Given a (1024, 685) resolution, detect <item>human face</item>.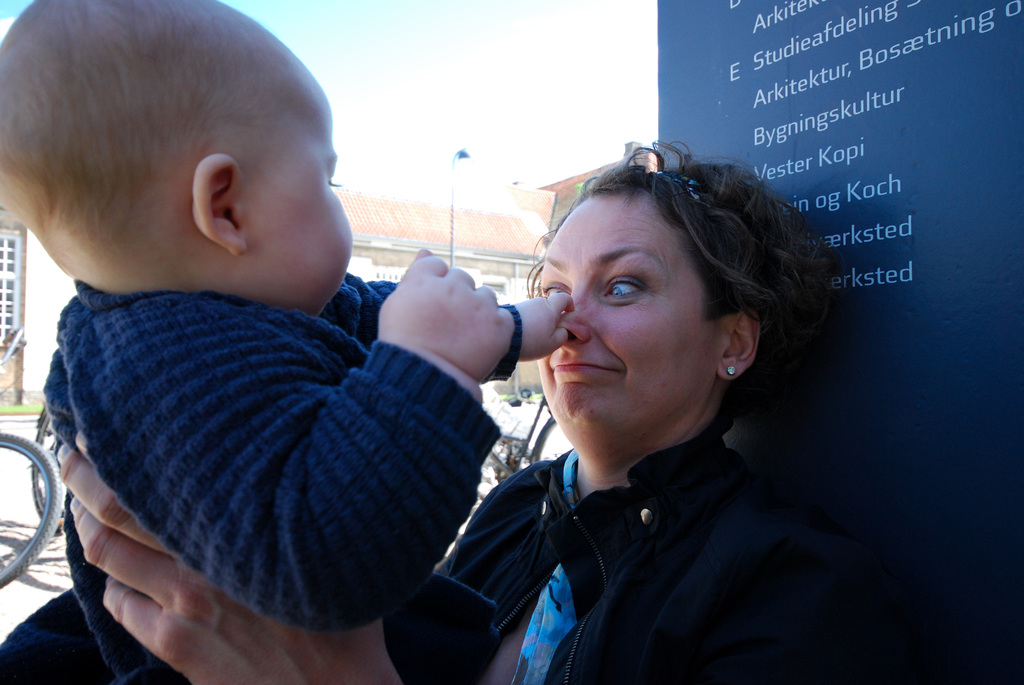
<box>538,194,729,425</box>.
